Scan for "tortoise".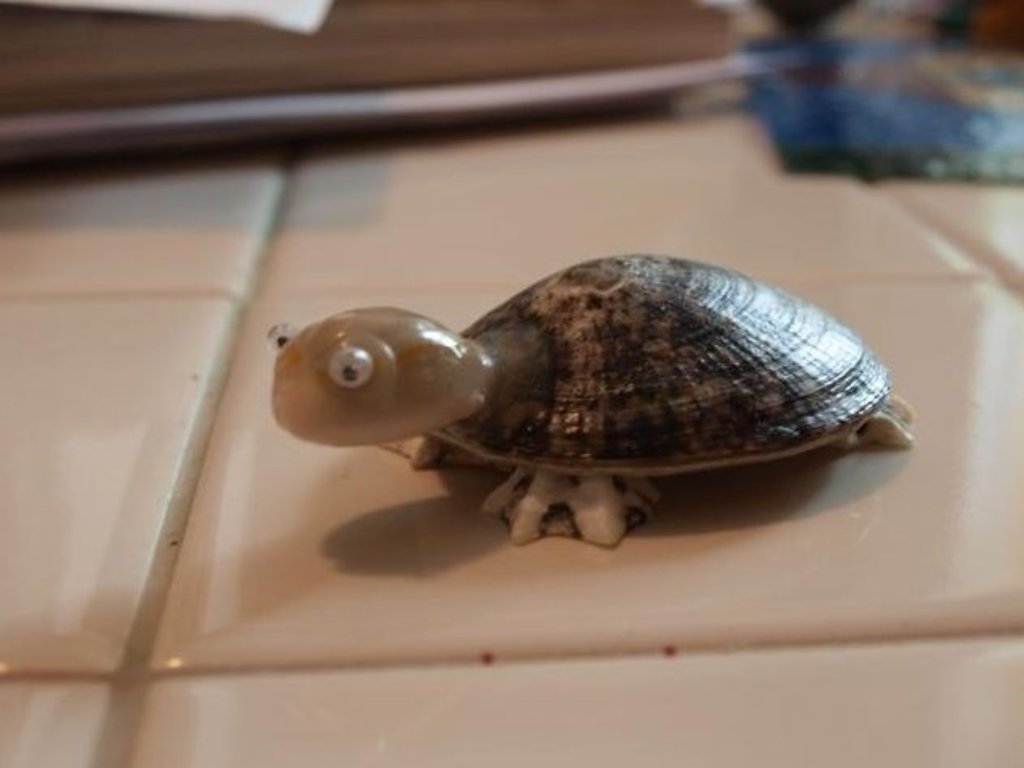
Scan result: <box>266,251,920,559</box>.
